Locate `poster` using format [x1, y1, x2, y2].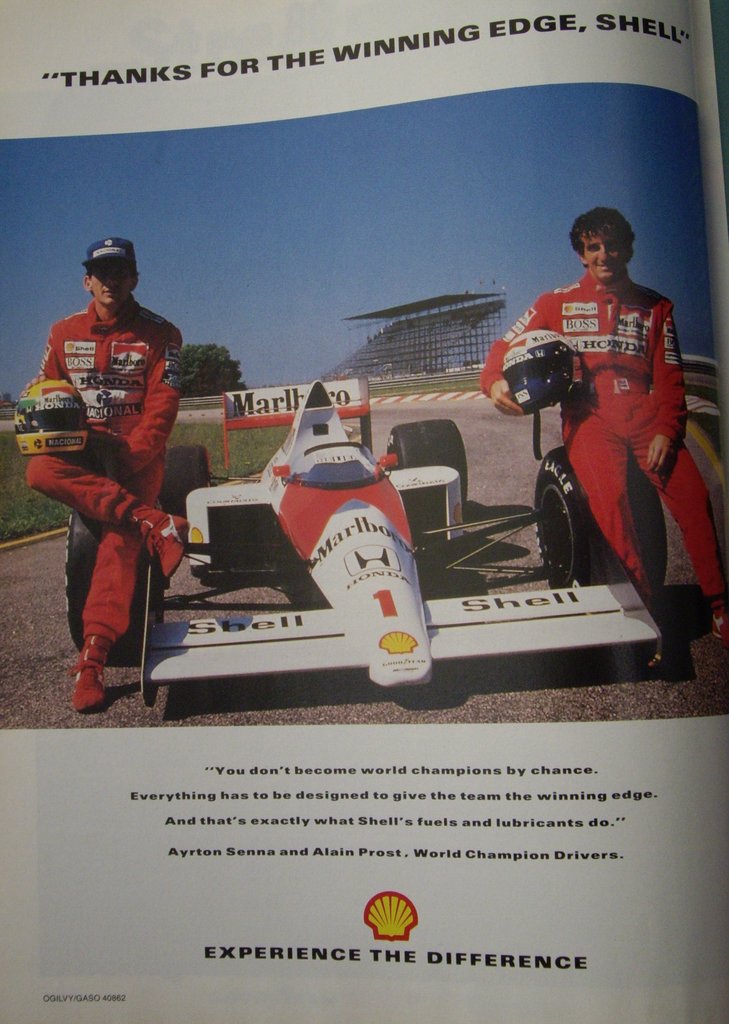
[0, 0, 728, 1023].
